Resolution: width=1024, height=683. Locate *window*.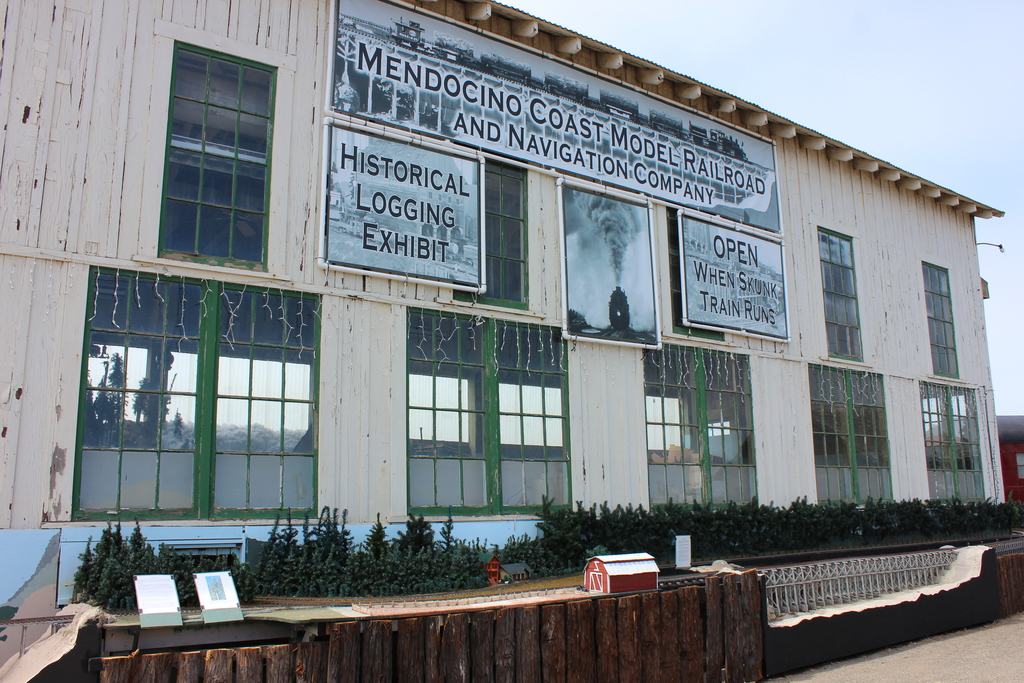
[151, 26, 280, 297].
